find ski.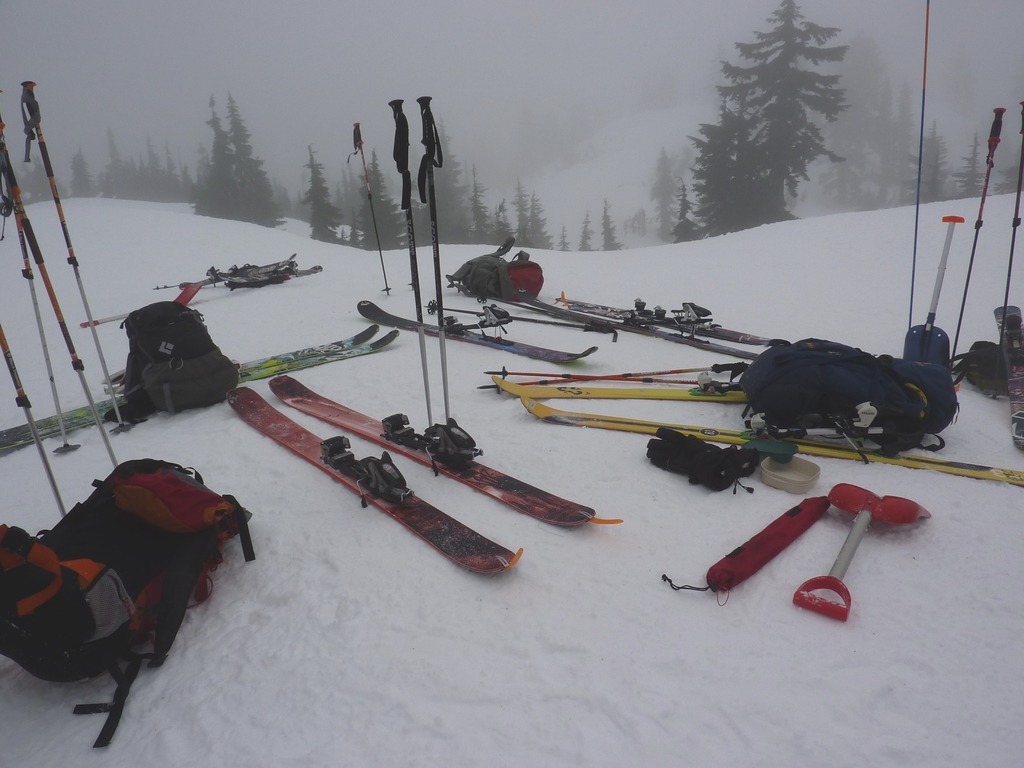
select_region(505, 296, 760, 364).
